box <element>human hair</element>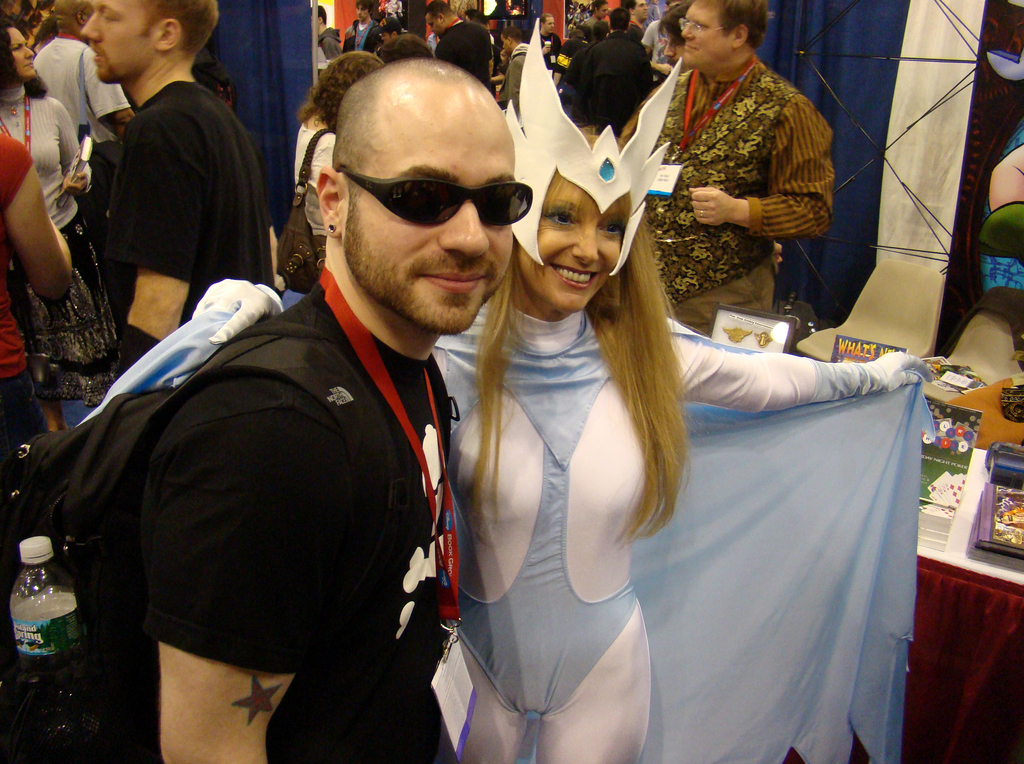
pyautogui.locateOnScreen(326, 56, 484, 229)
